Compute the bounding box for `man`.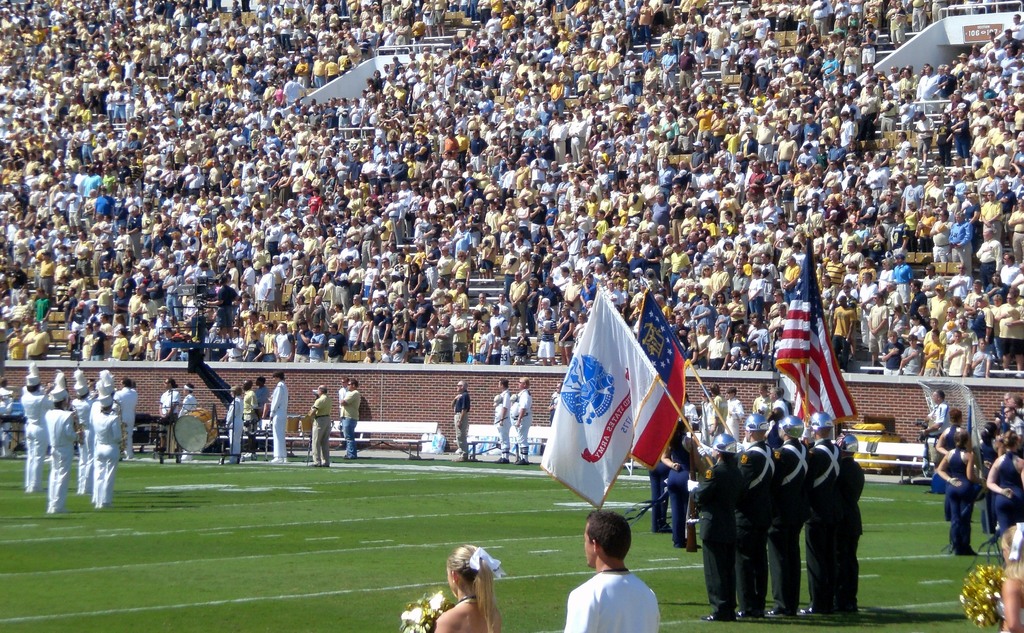
(left=267, top=375, right=287, bottom=467).
